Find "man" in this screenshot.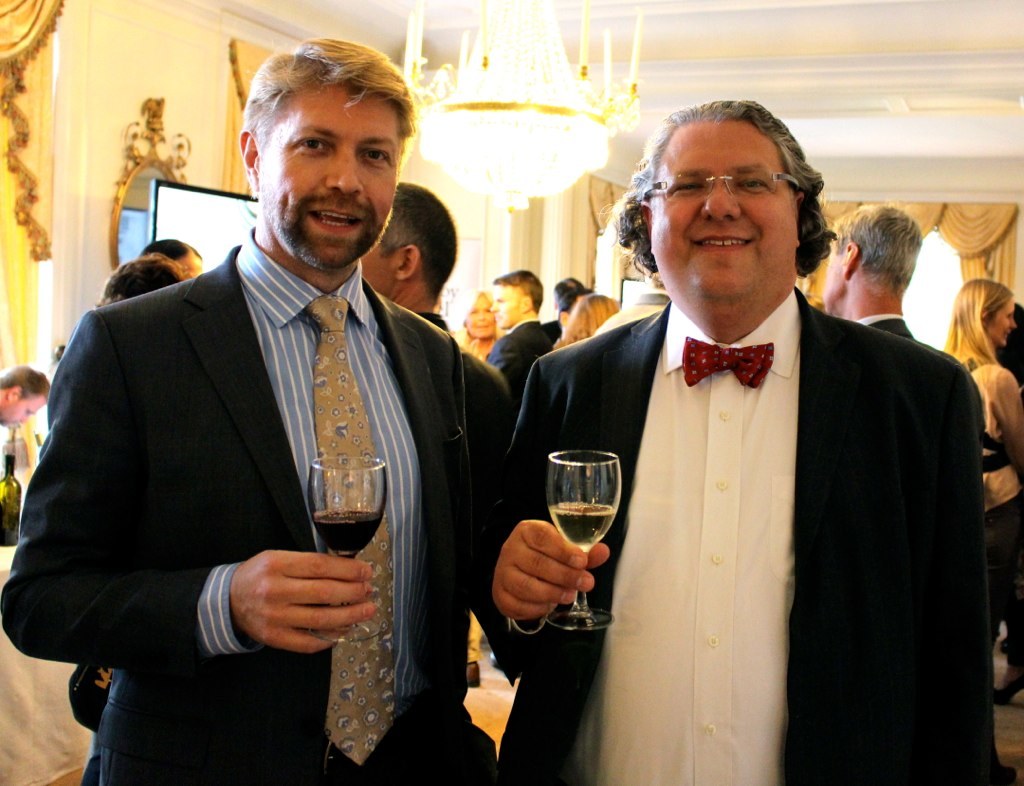
The bounding box for "man" is 489/269/553/438.
